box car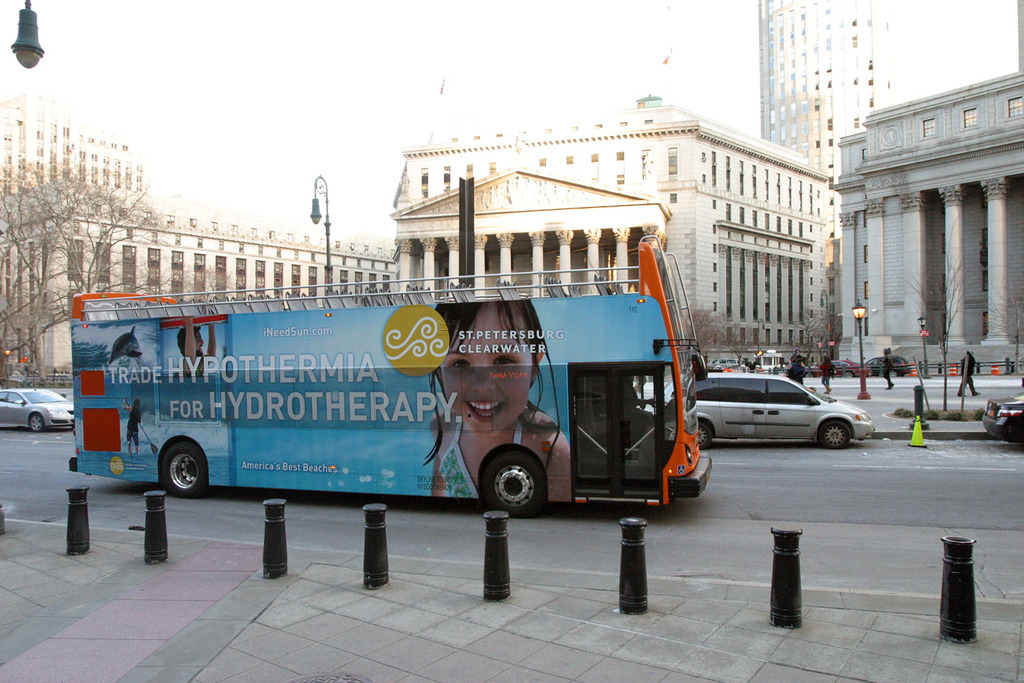
left=0, top=382, right=74, bottom=432
